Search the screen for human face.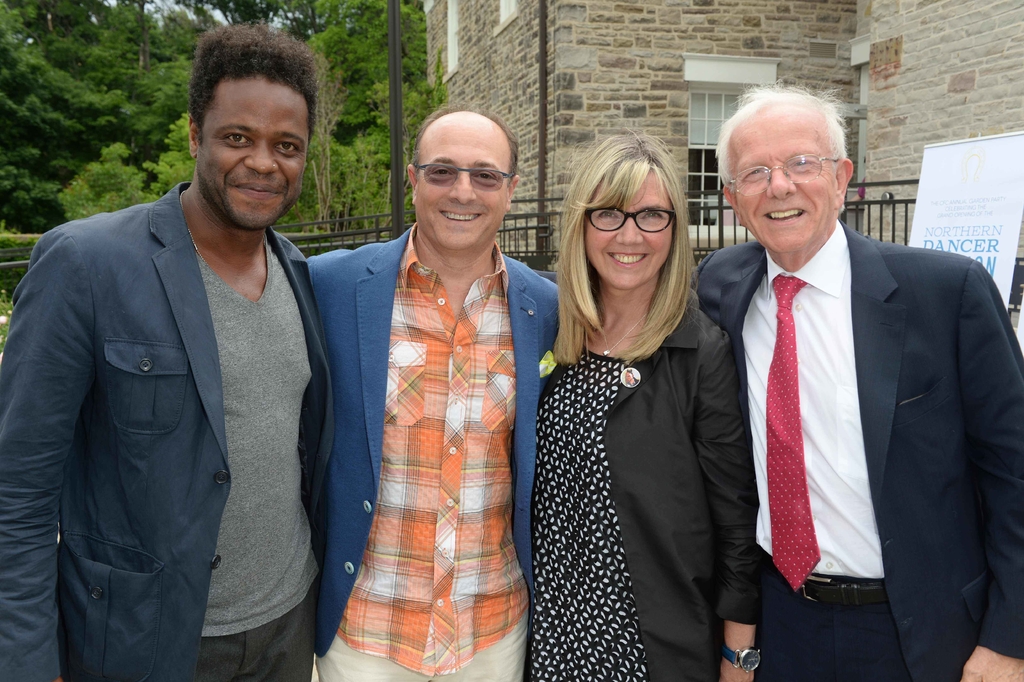
Found at crop(198, 83, 312, 225).
